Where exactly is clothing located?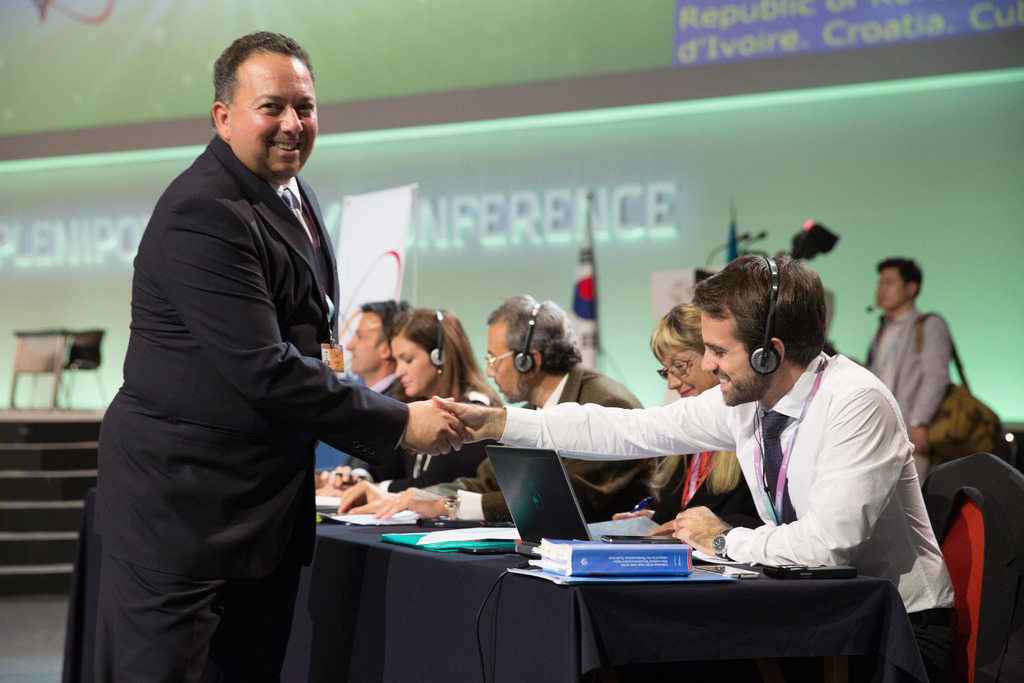
Its bounding box is (x1=515, y1=356, x2=922, y2=678).
